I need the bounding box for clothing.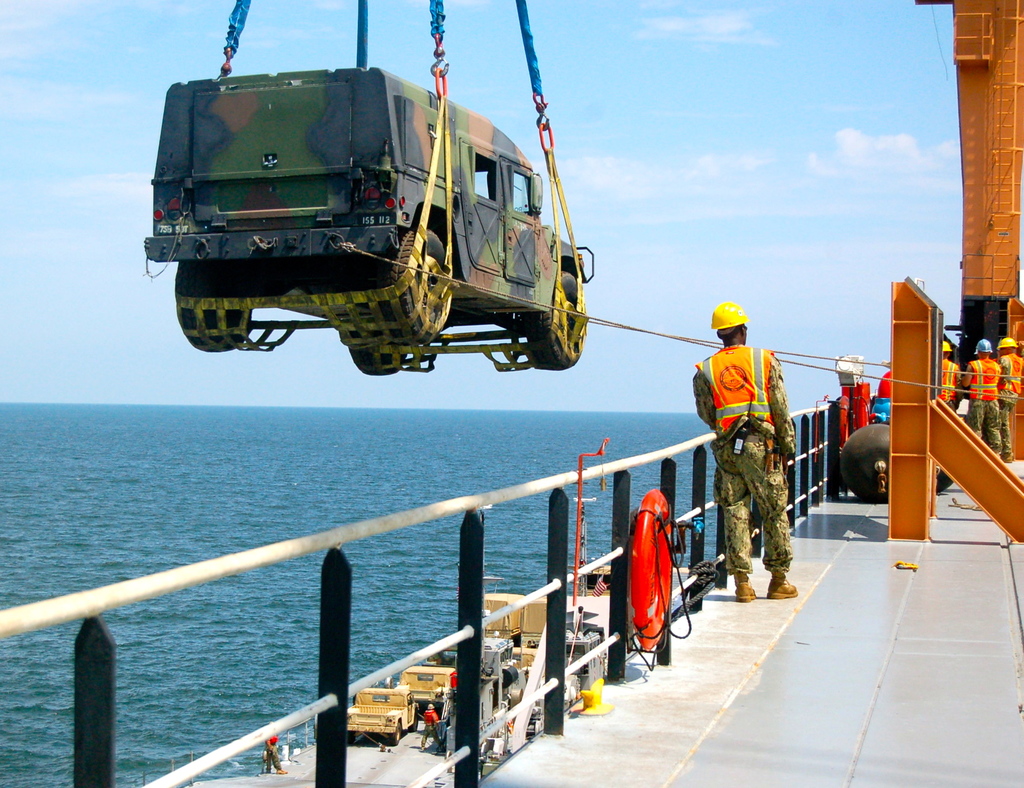
Here it is: pyautogui.locateOnScreen(1002, 357, 1023, 451).
